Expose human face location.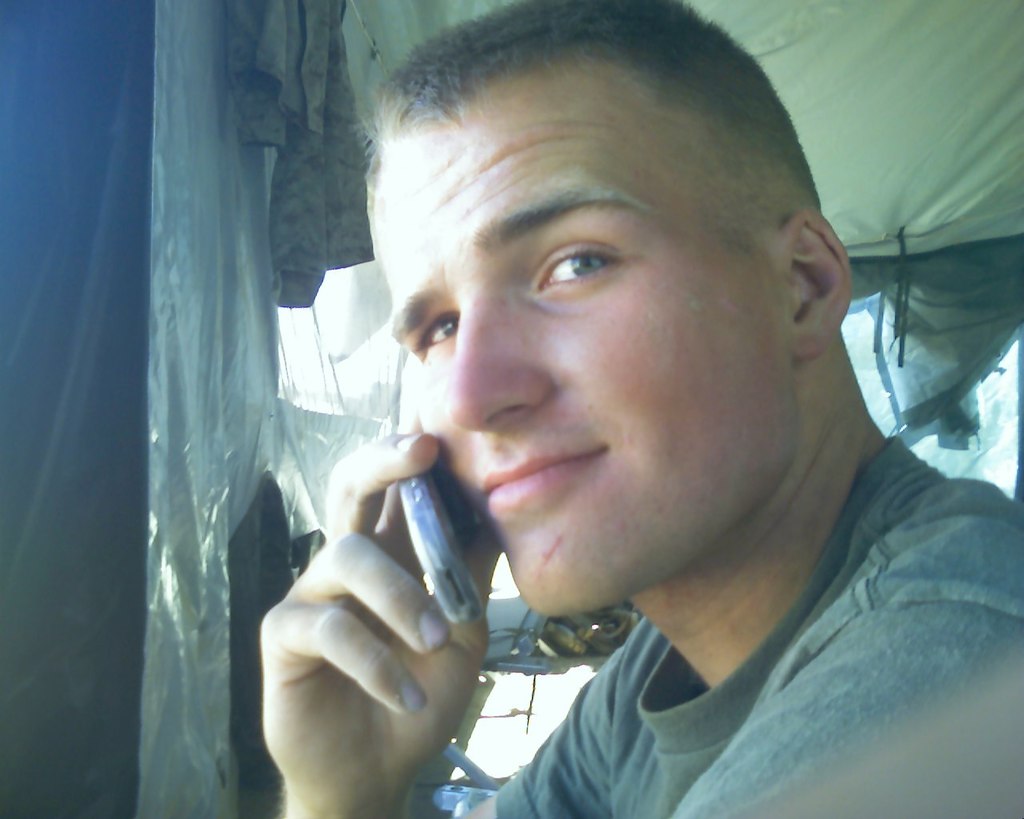
Exposed at x1=384 y1=89 x2=790 y2=626.
